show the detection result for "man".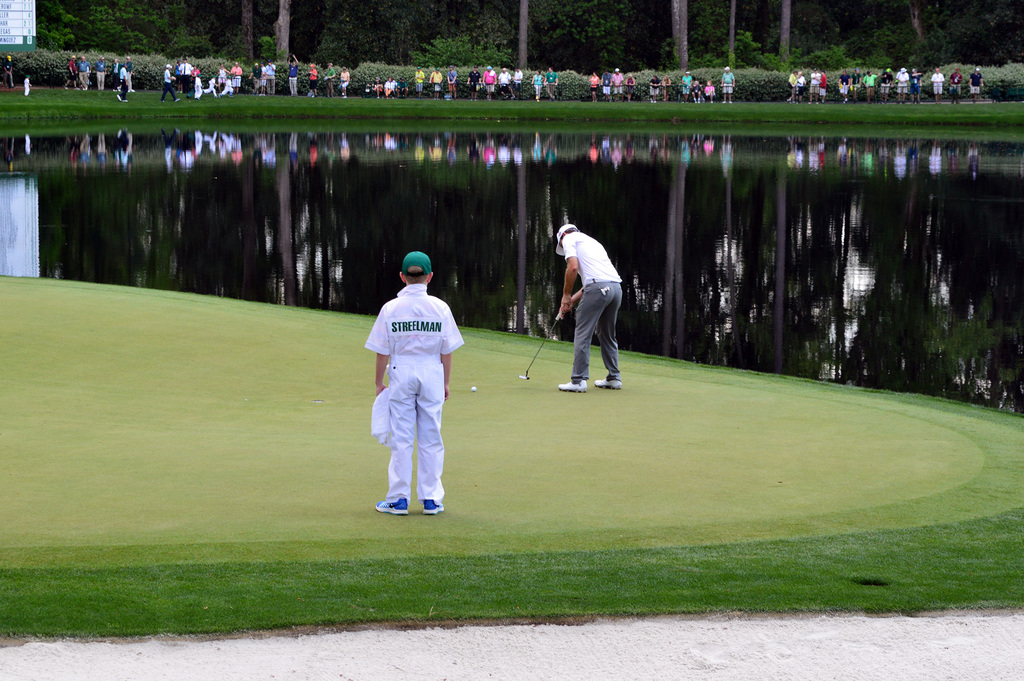
locate(896, 68, 909, 102).
